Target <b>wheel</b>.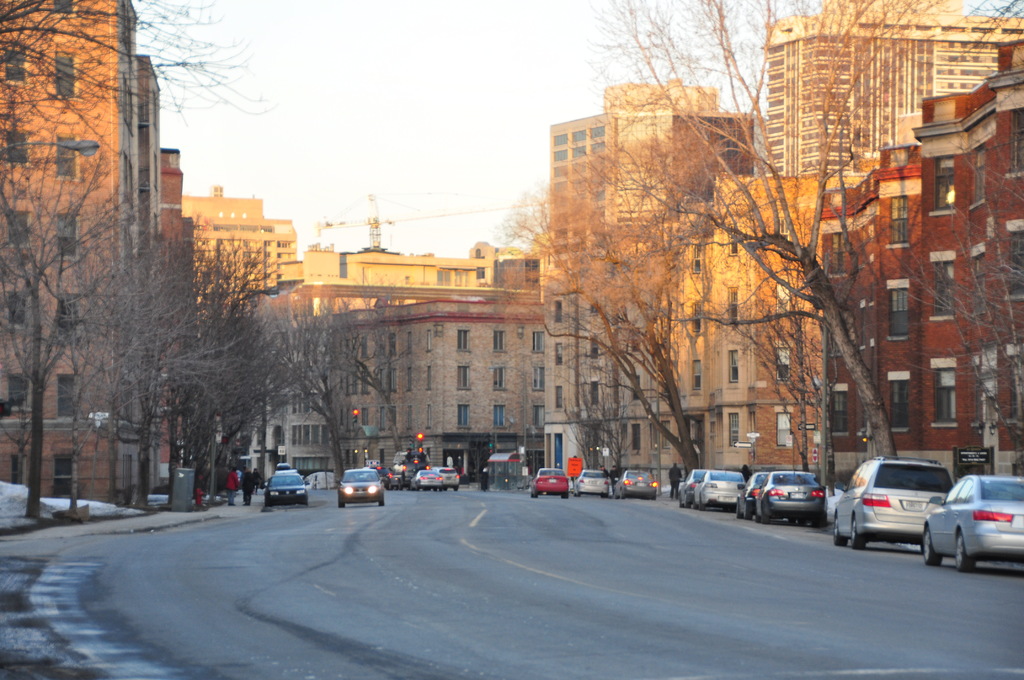
Target region: [922,528,941,565].
